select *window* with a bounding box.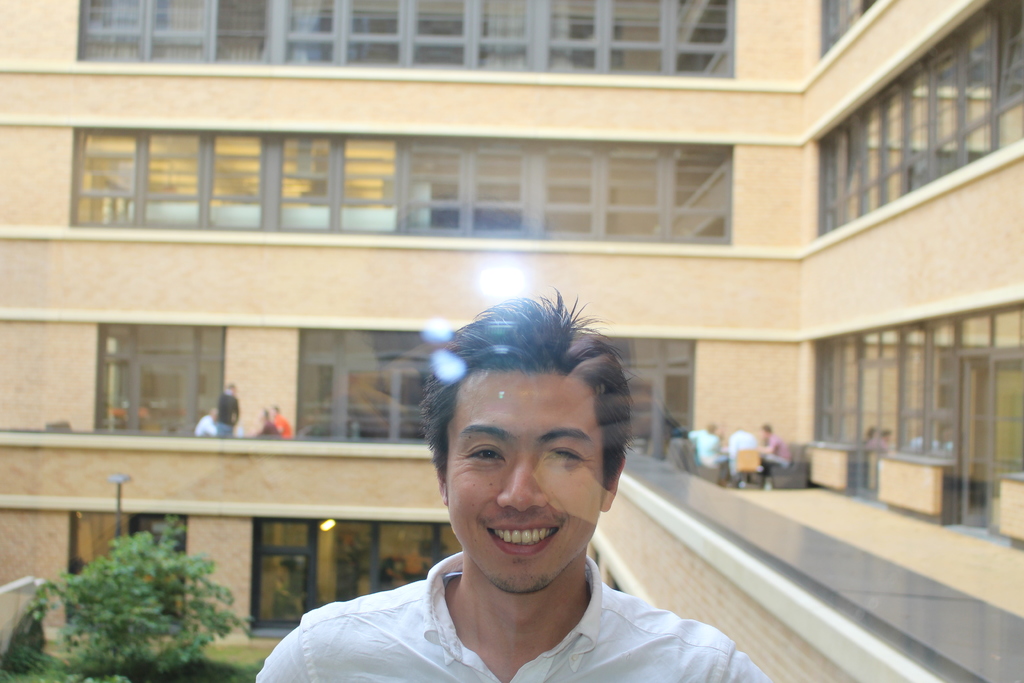
bbox=[545, 151, 590, 236].
